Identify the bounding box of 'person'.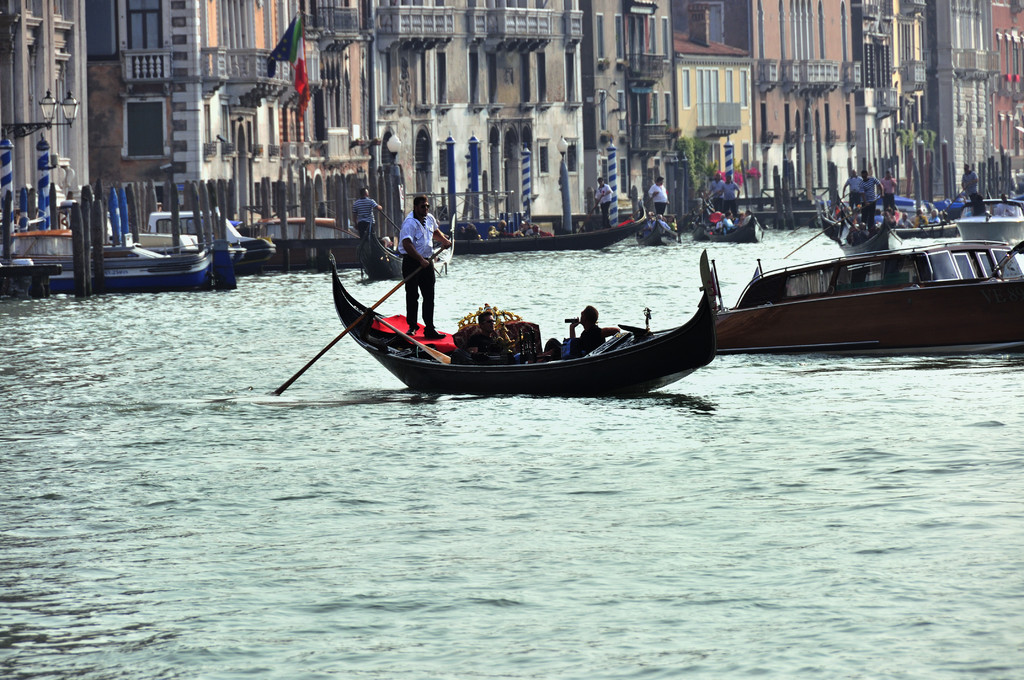
(x1=957, y1=163, x2=974, y2=194).
